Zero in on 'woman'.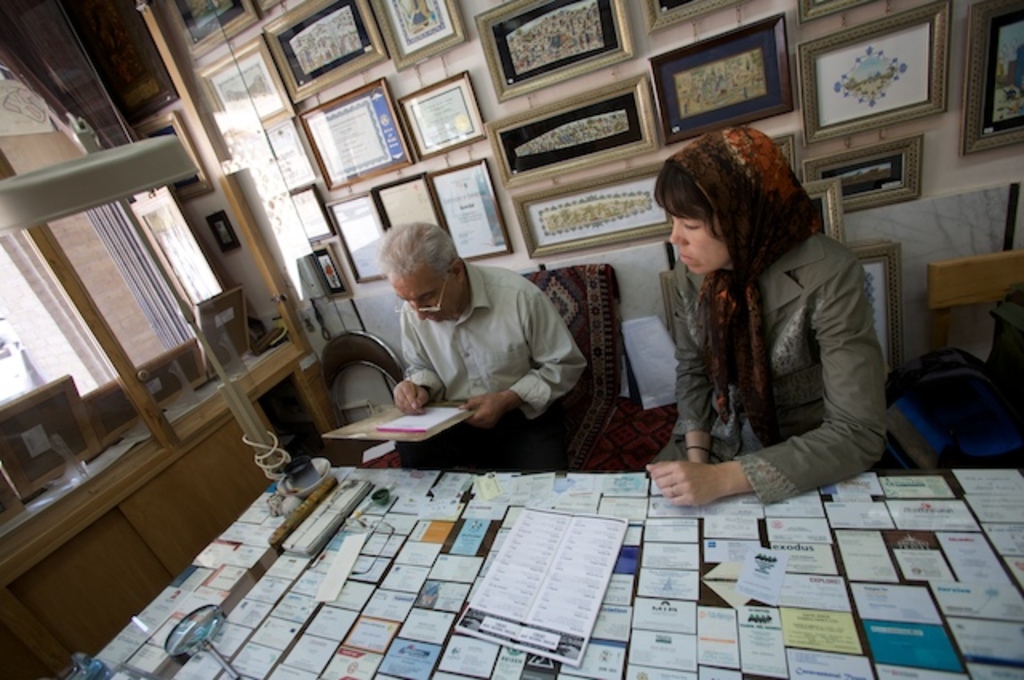
Zeroed in: [x1=640, y1=126, x2=901, y2=518].
